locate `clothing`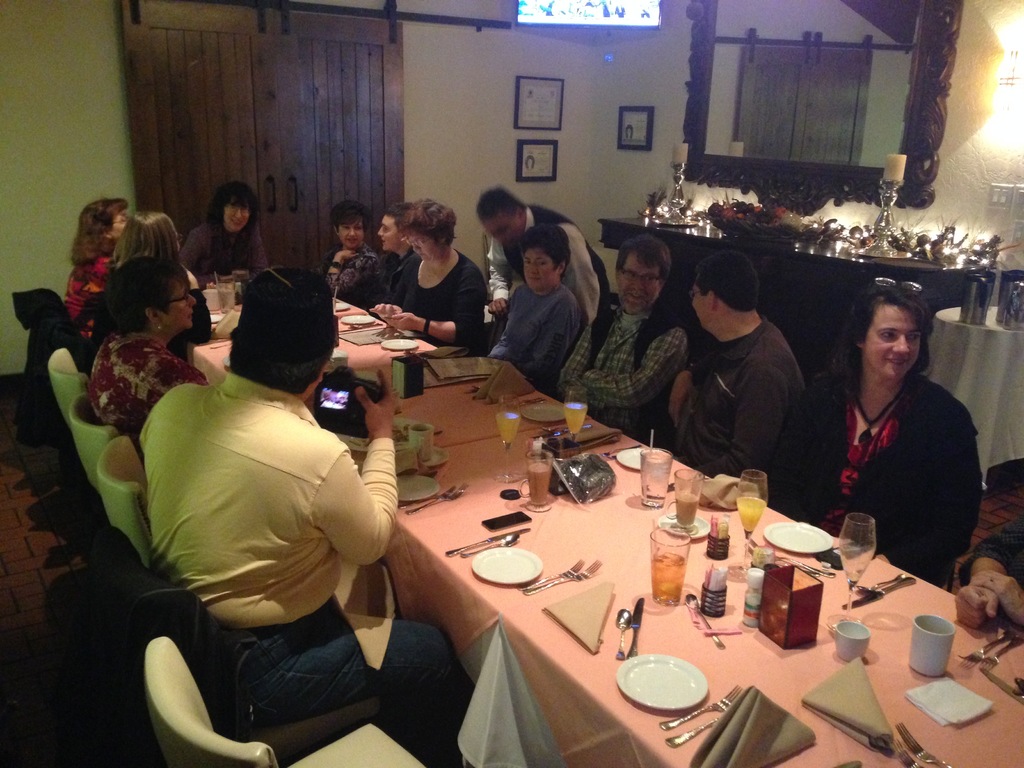
x1=956 y1=513 x2=1021 y2=605
